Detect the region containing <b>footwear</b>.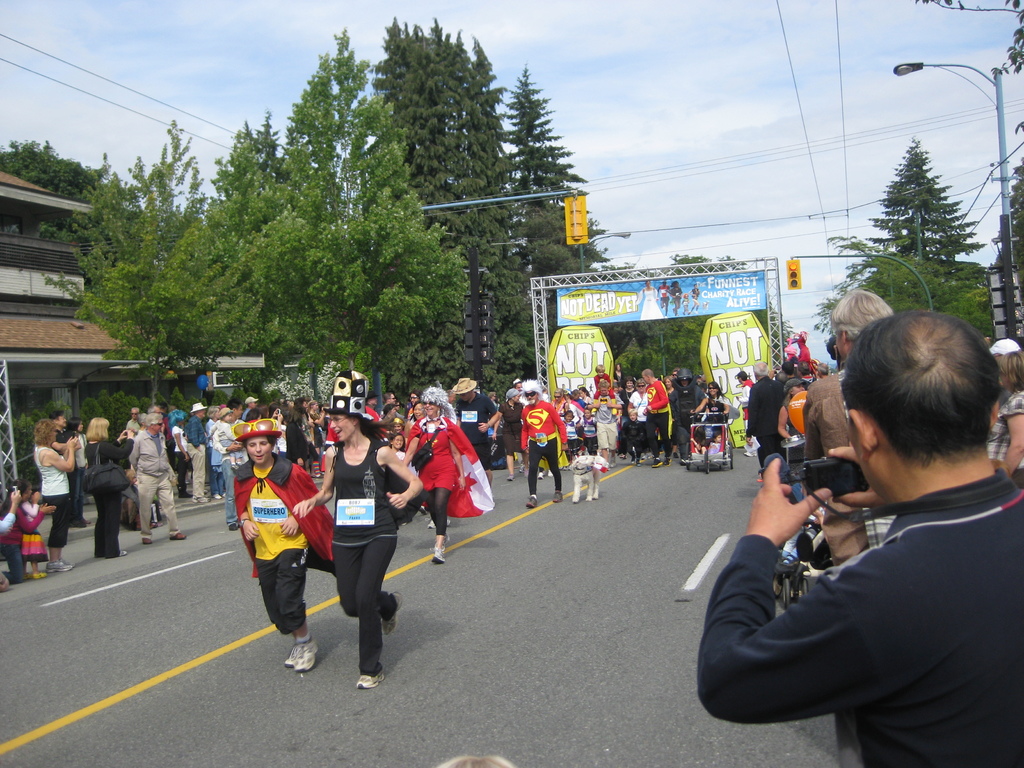
{"x1": 548, "y1": 490, "x2": 564, "y2": 502}.
